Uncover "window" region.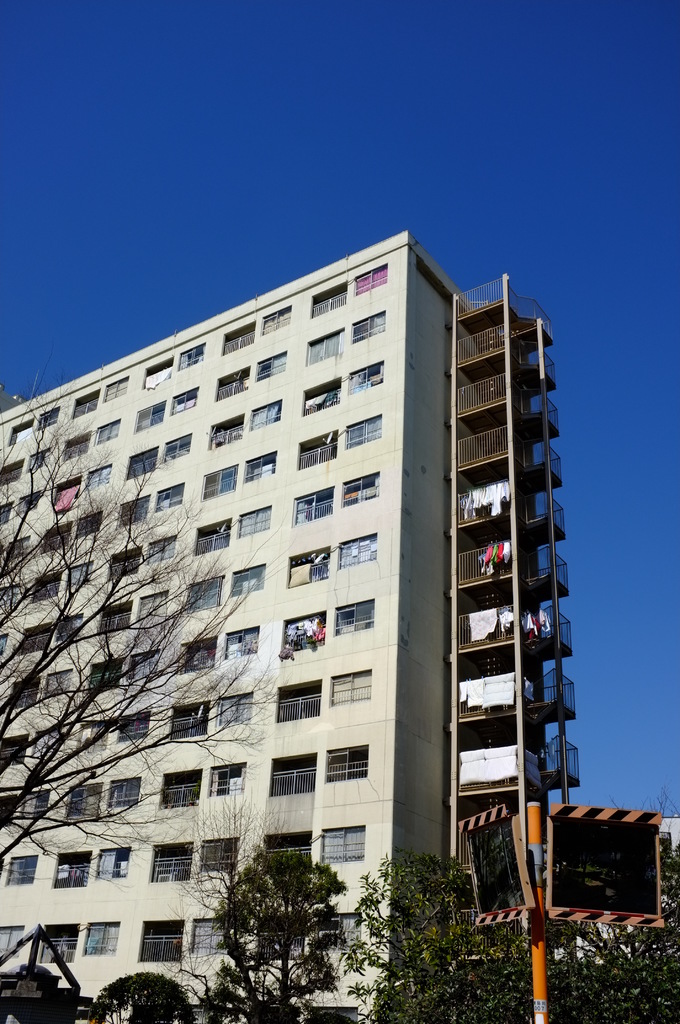
Uncovered: box=[54, 851, 91, 882].
